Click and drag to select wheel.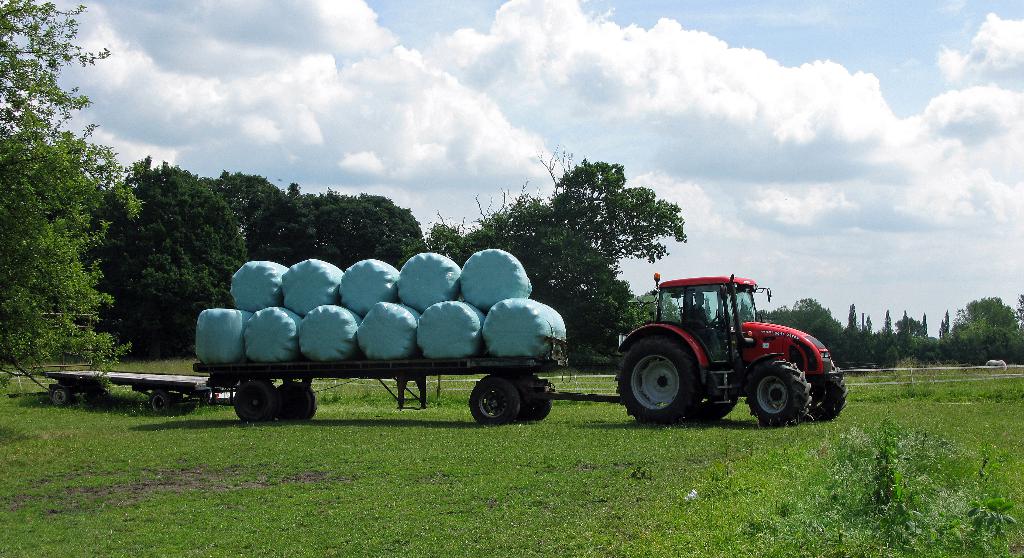
Selection: <bbox>468, 378, 517, 427</bbox>.
